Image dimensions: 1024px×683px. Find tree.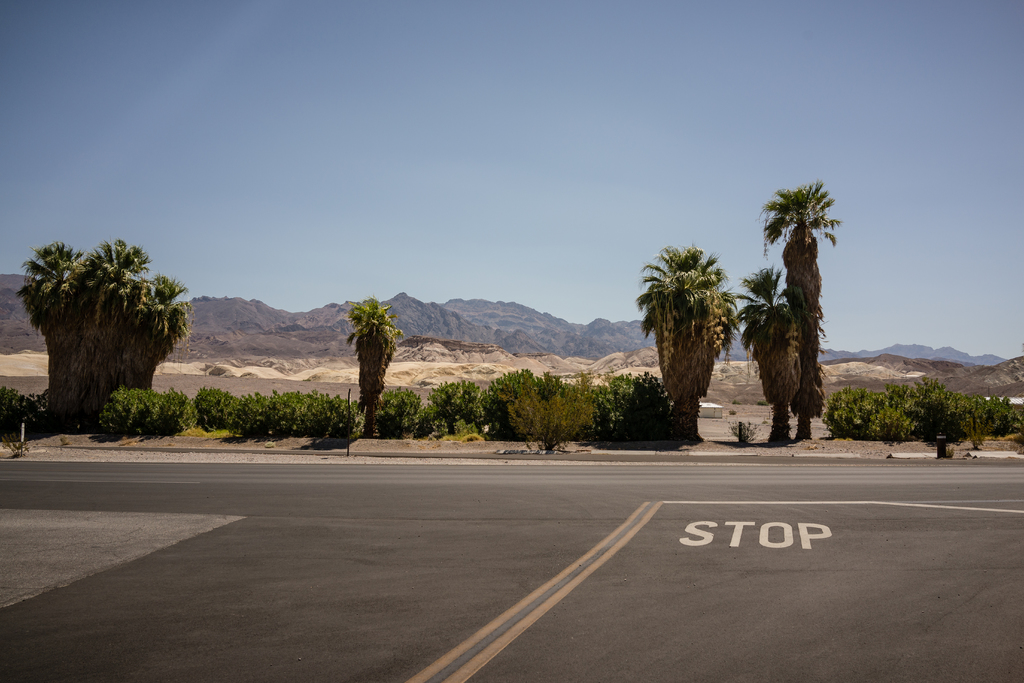
[x1=637, y1=245, x2=746, y2=441].
